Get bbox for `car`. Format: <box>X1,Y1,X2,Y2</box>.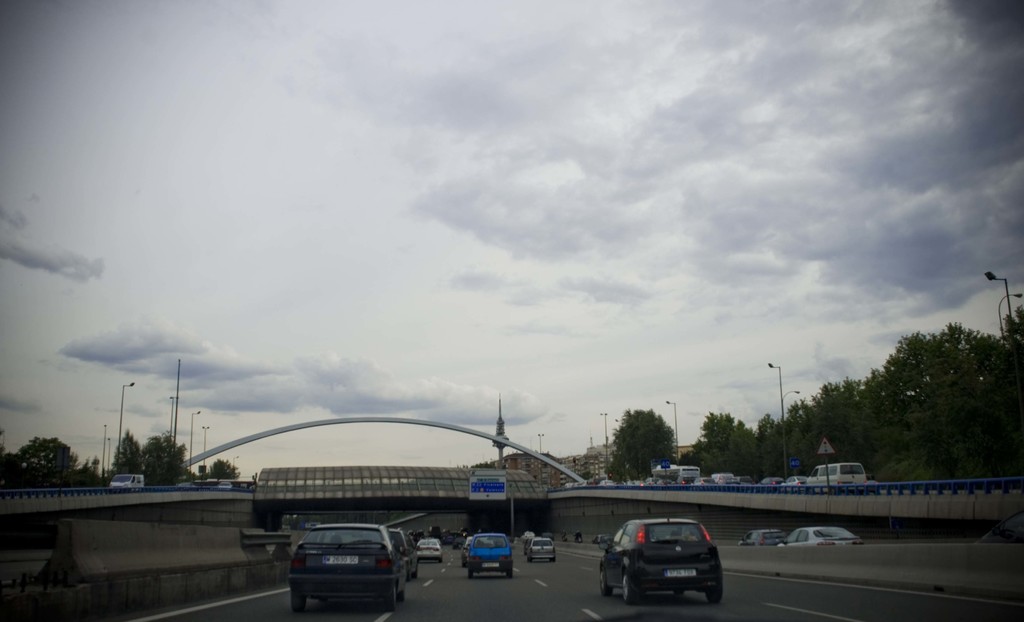
<box>737,523,788,547</box>.
